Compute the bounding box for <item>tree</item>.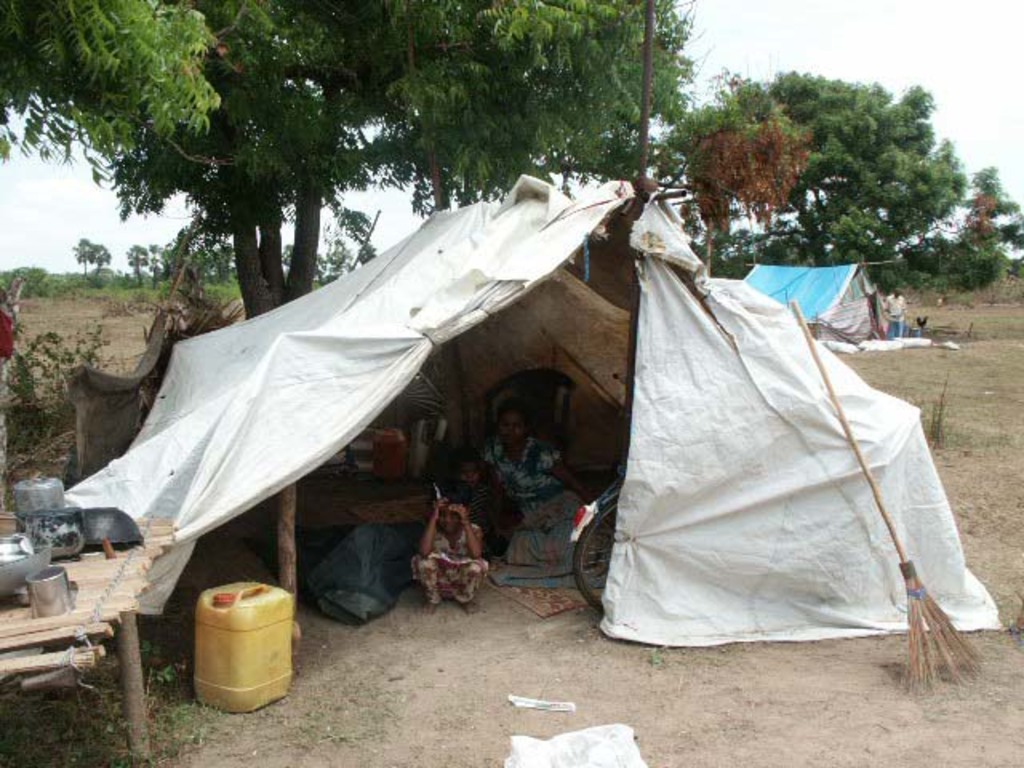
locate(726, 62, 992, 307).
